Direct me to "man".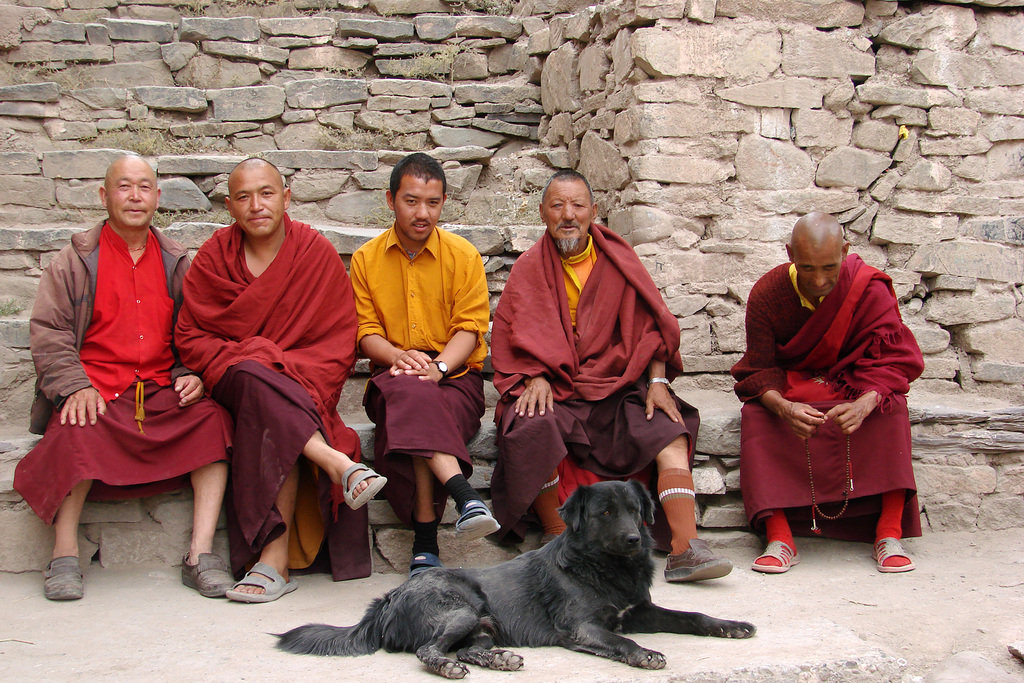
Direction: Rect(491, 167, 731, 588).
